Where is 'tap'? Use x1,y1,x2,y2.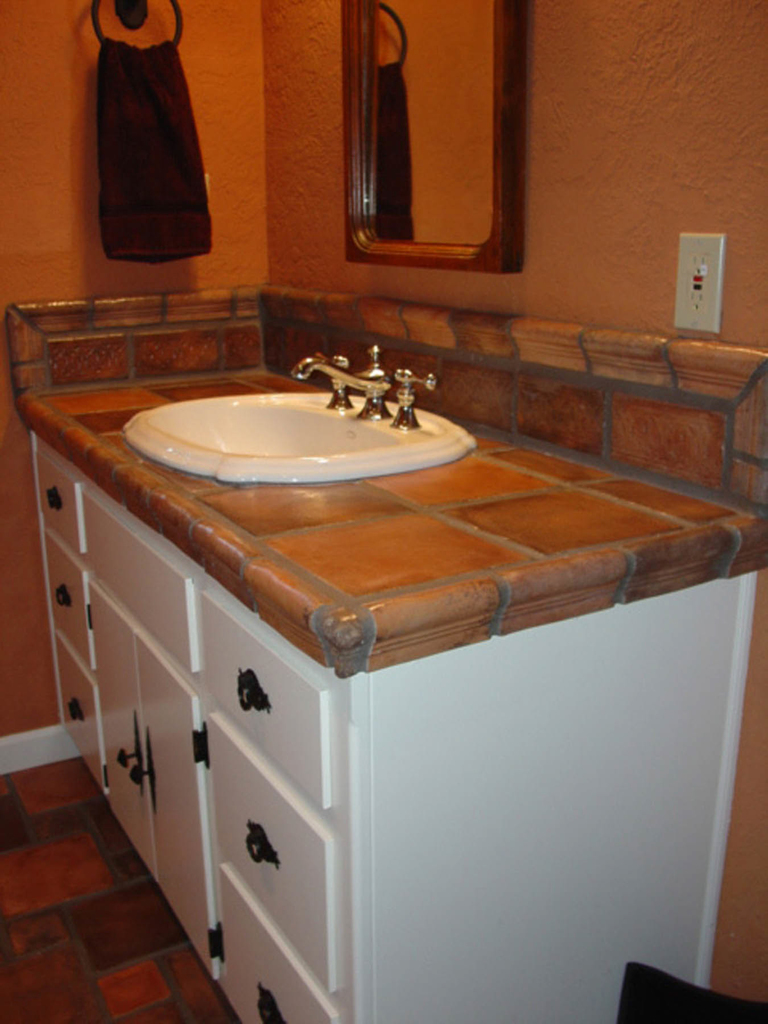
294,345,392,420.
